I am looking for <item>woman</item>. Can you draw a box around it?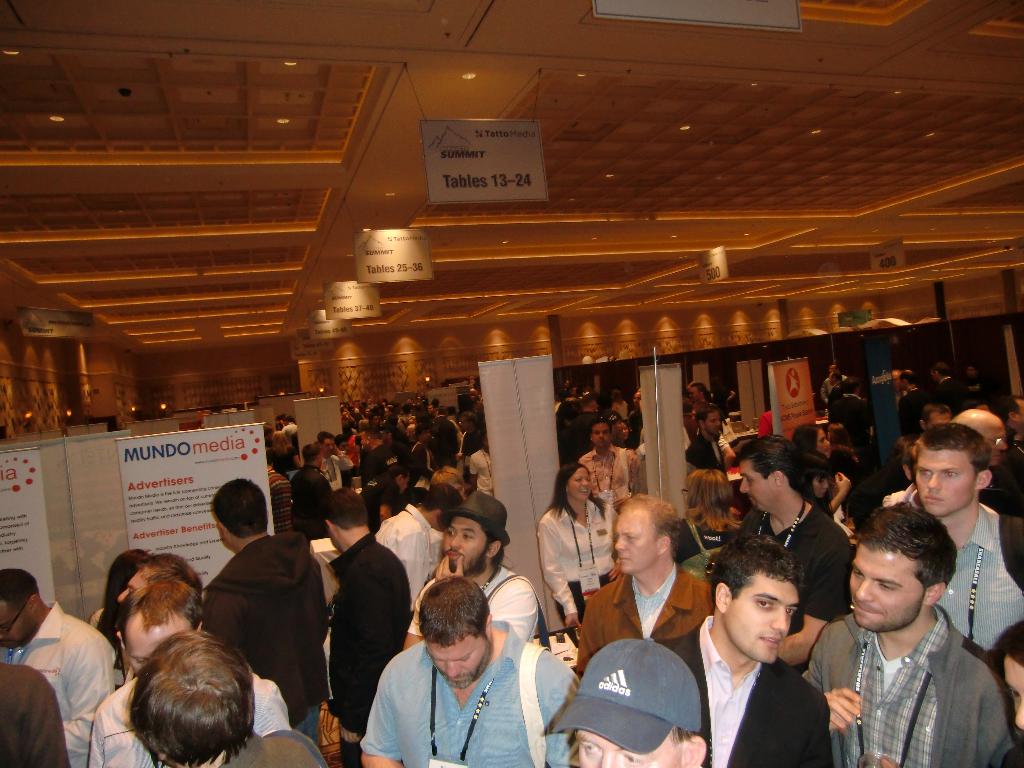
Sure, the bounding box is (left=530, top=465, right=616, bottom=641).
